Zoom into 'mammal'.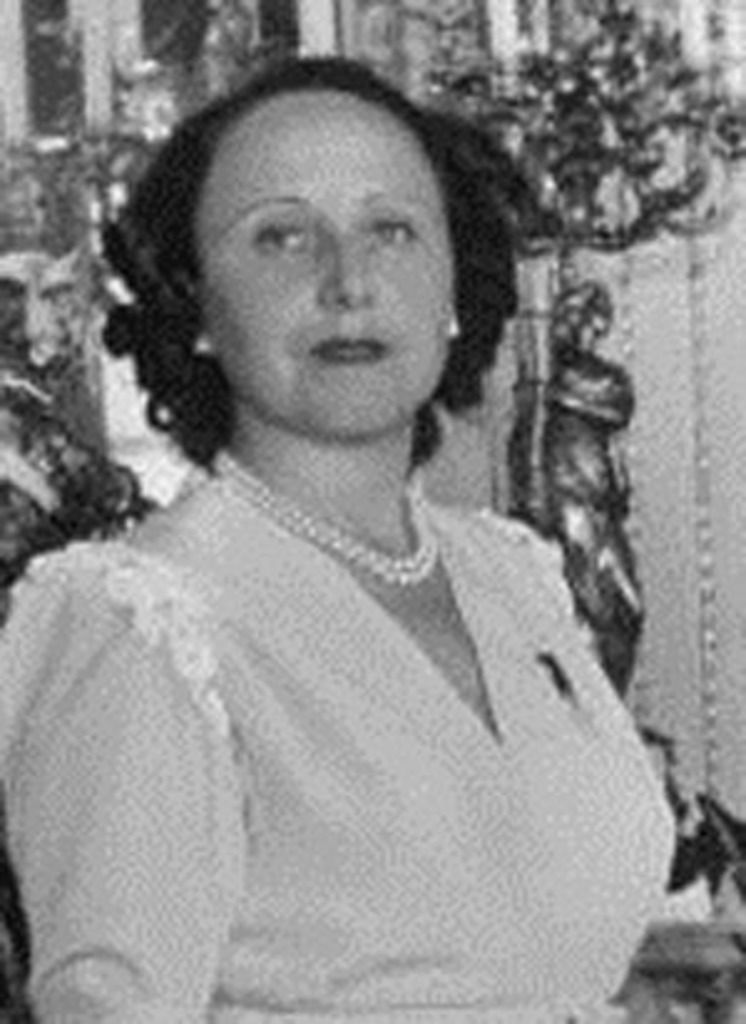
Zoom target: 0:60:684:969.
